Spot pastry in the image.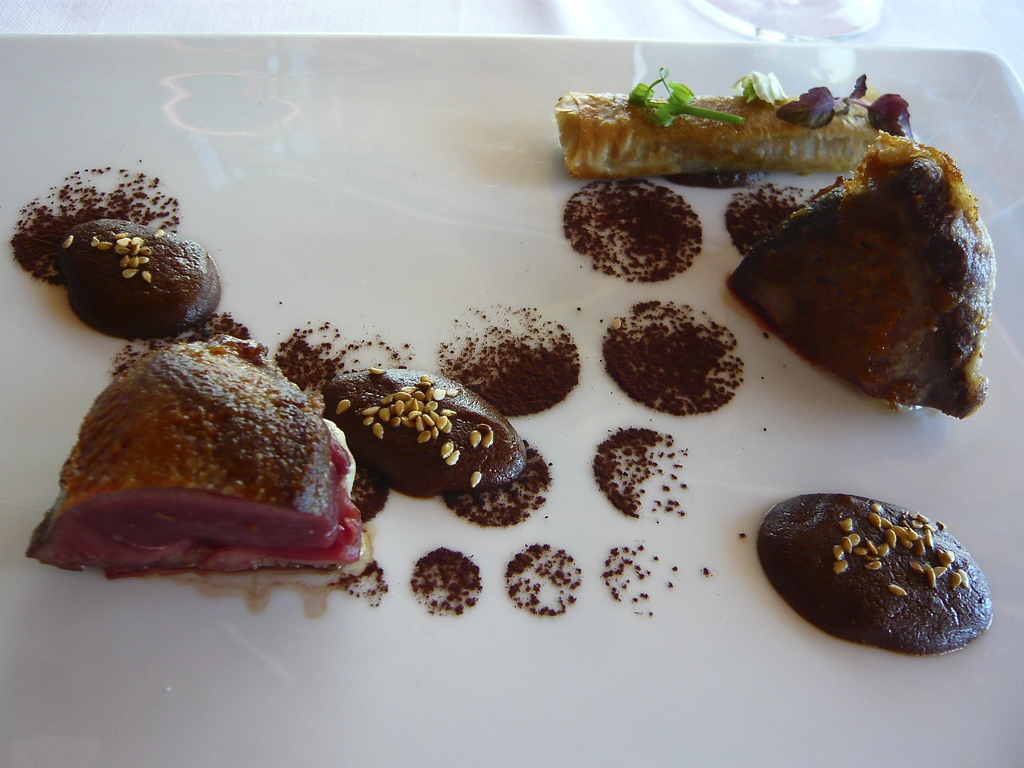
pastry found at <region>18, 305, 369, 578</region>.
